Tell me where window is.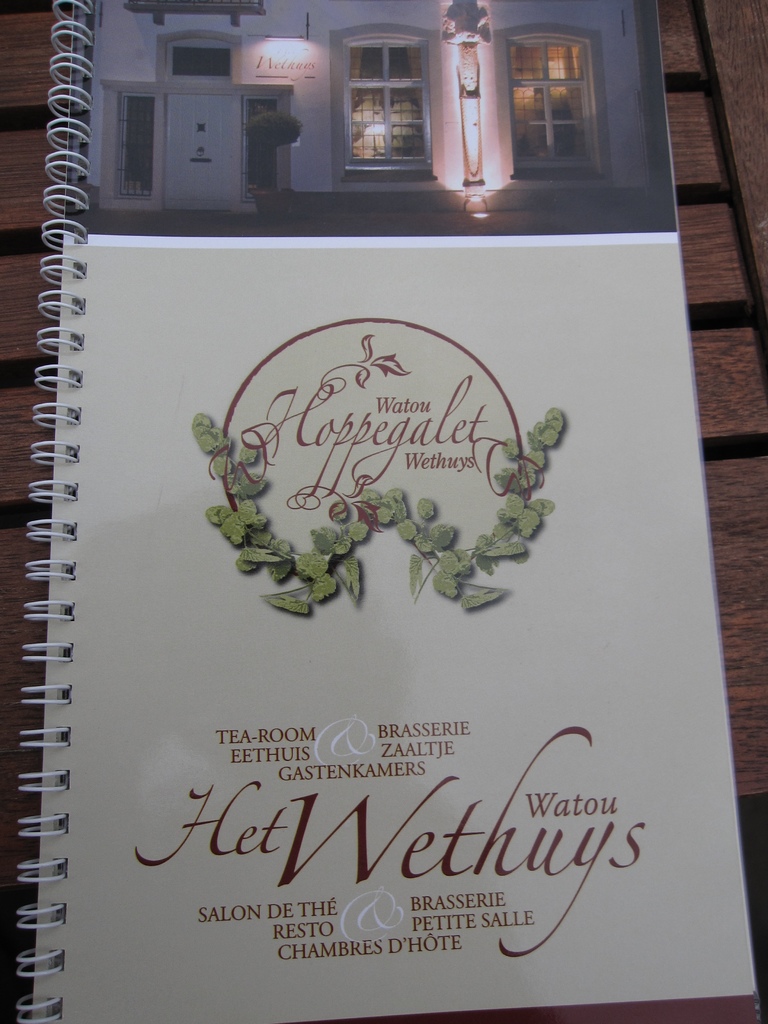
window is at x1=164, y1=46, x2=233, y2=79.
